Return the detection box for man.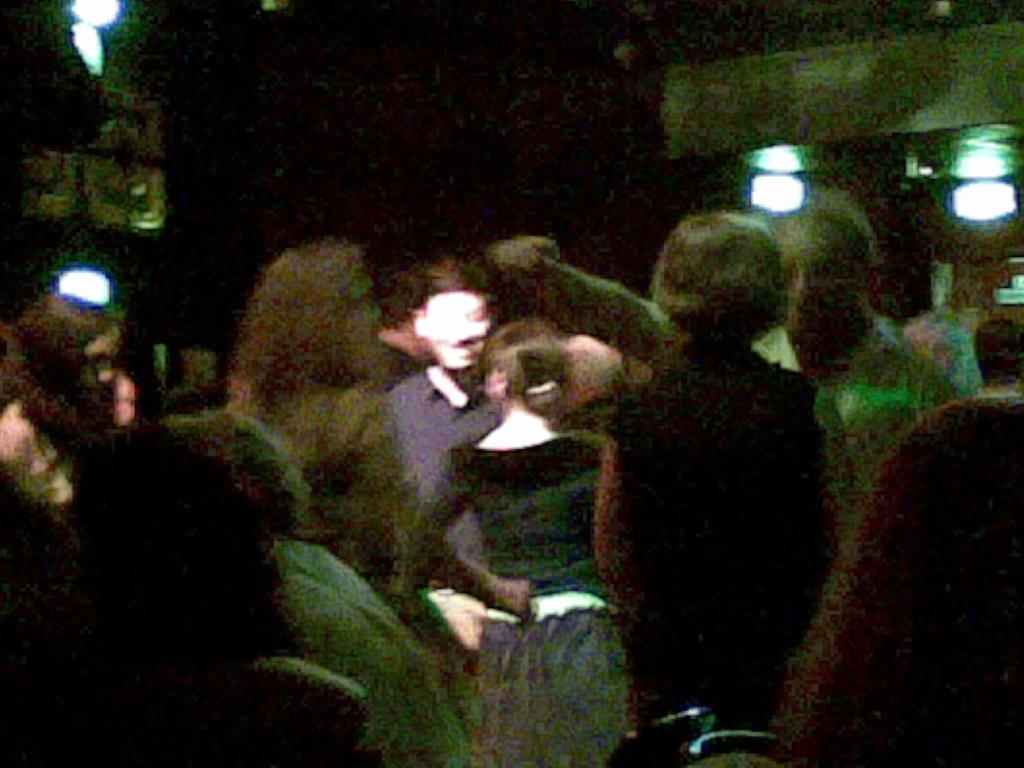
crop(478, 186, 961, 508).
